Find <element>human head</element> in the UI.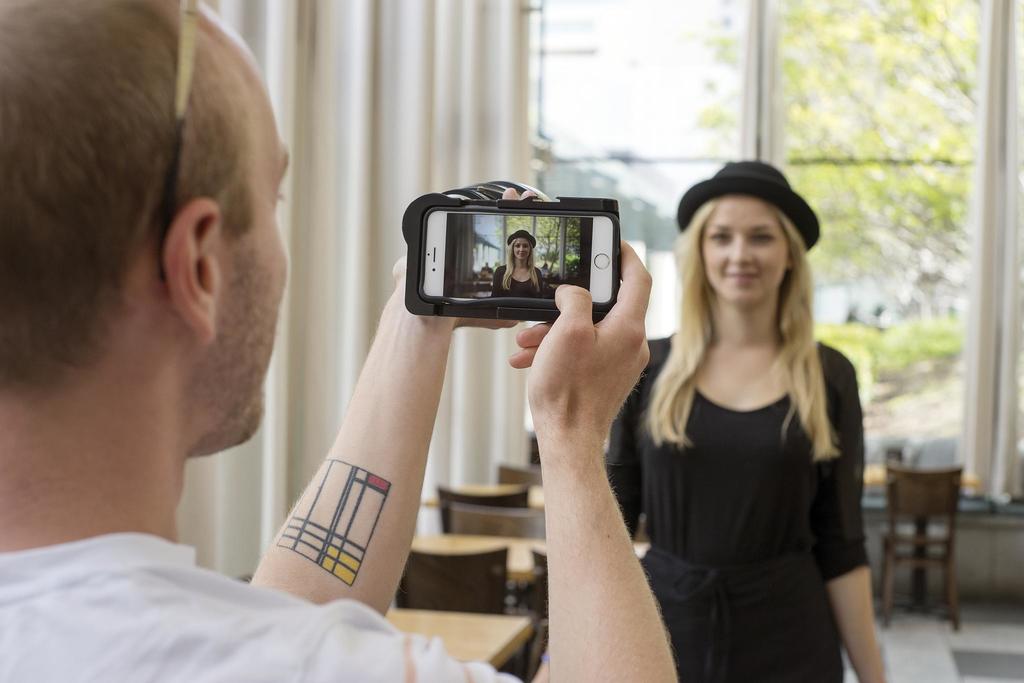
UI element at 693,188,802,304.
